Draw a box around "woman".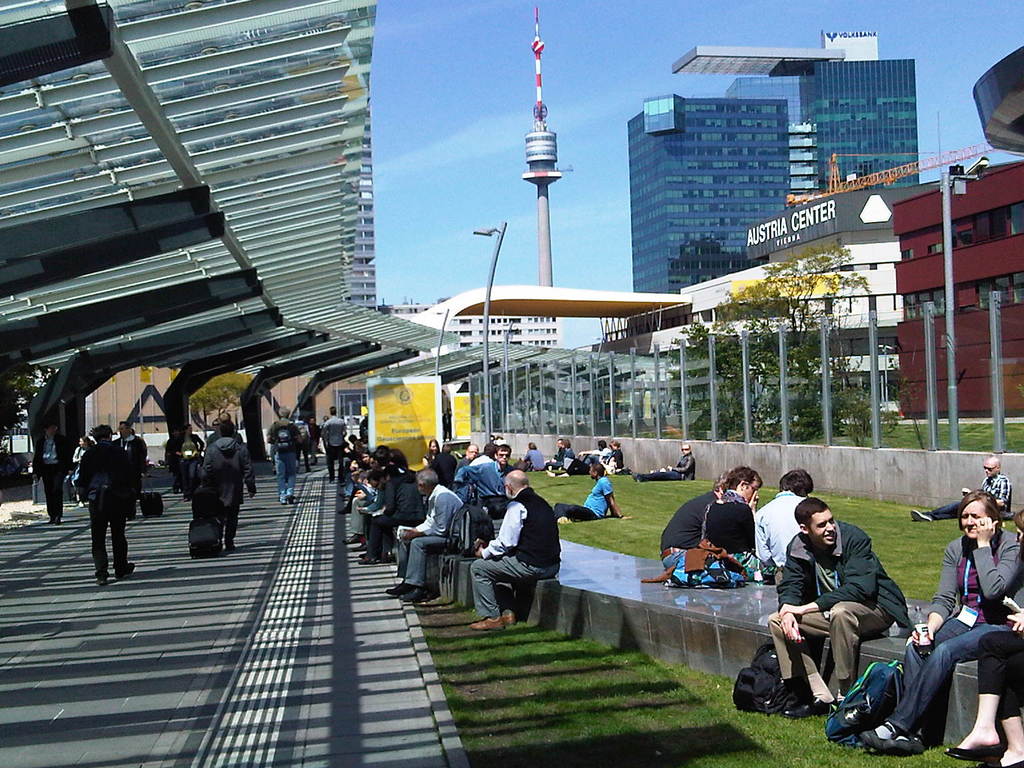
pyautogui.locateOnScreen(596, 441, 625, 477).
